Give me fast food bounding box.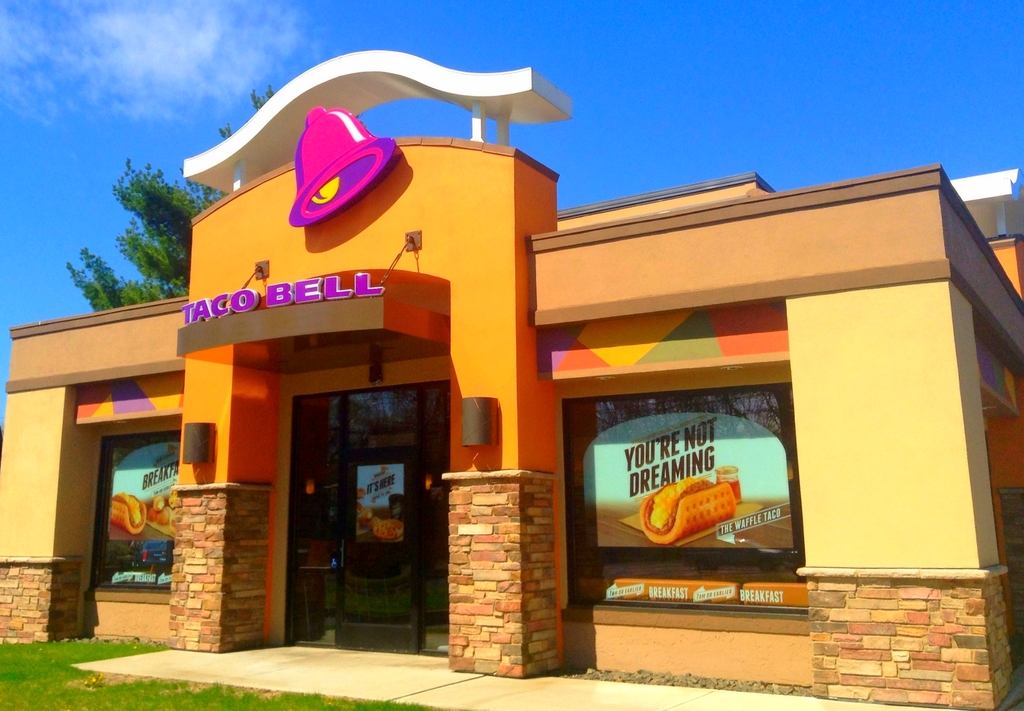
360 507 368 525.
